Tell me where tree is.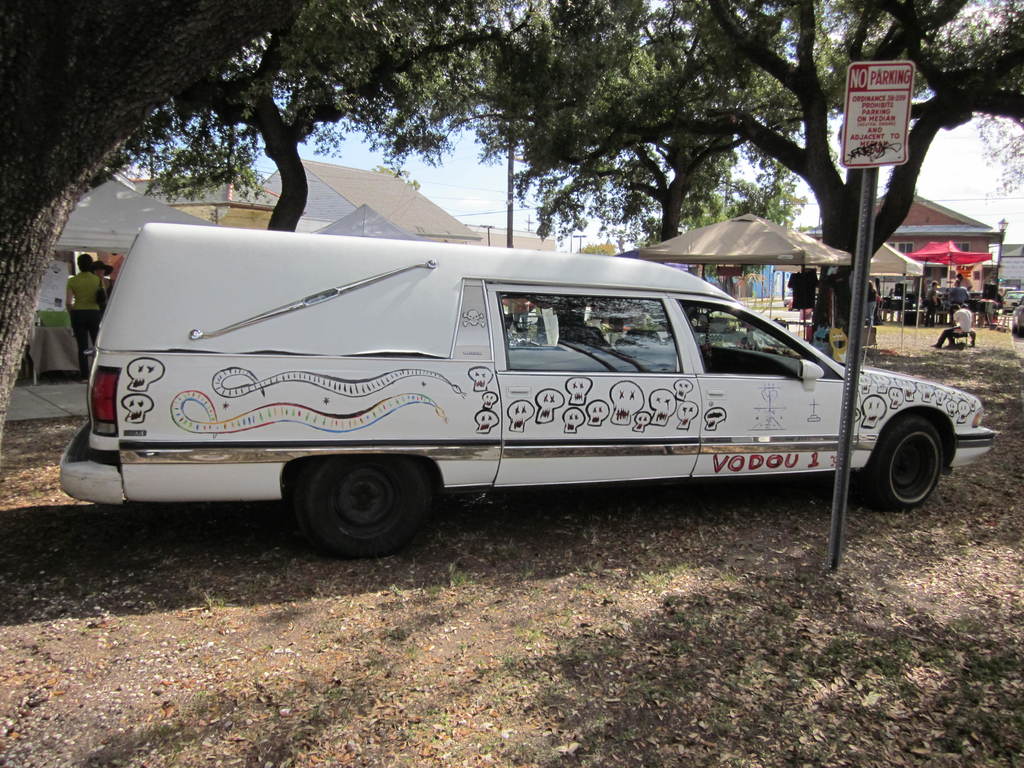
tree is at [left=0, top=0, right=316, bottom=456].
